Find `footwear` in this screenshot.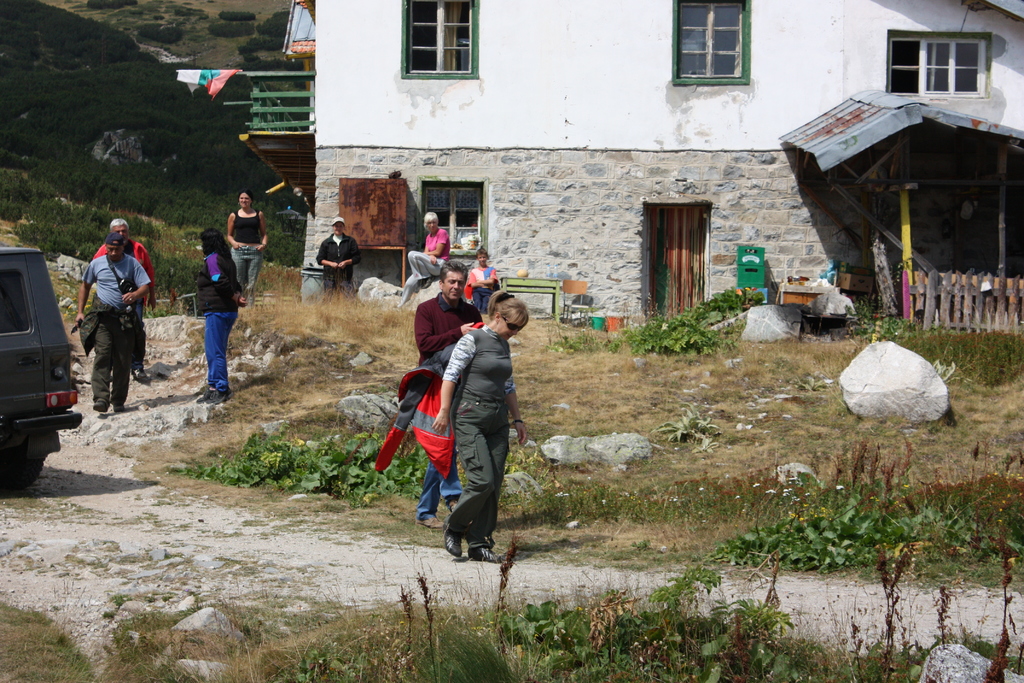
The bounding box for `footwear` is region(469, 546, 499, 563).
